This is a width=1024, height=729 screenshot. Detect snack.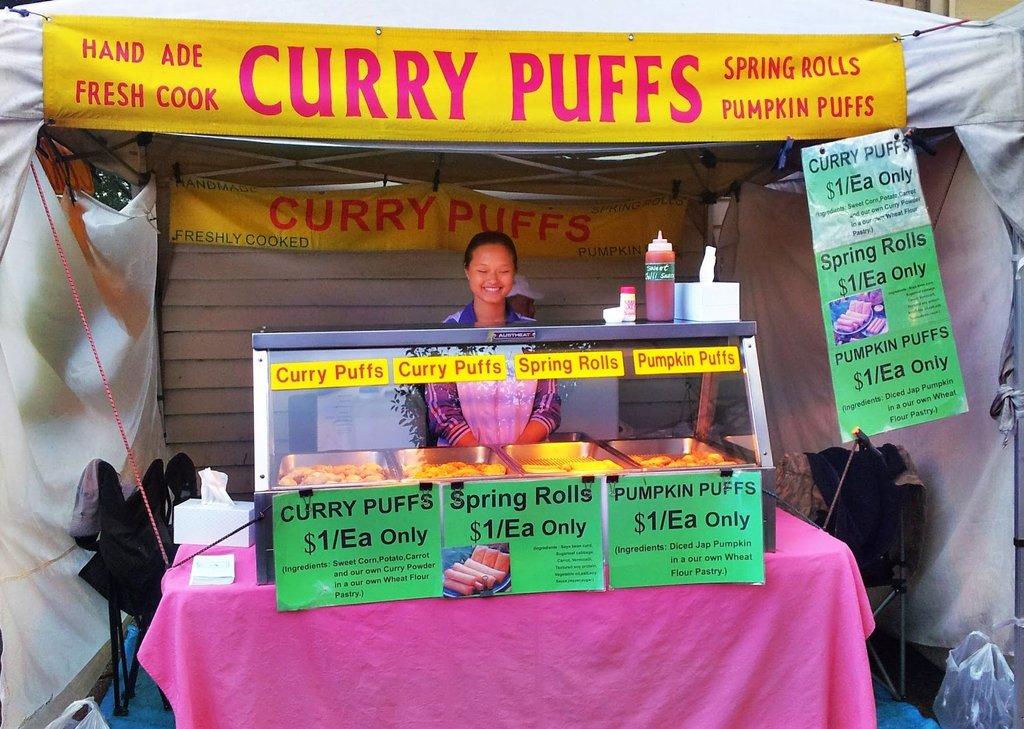
274:457:397:487.
